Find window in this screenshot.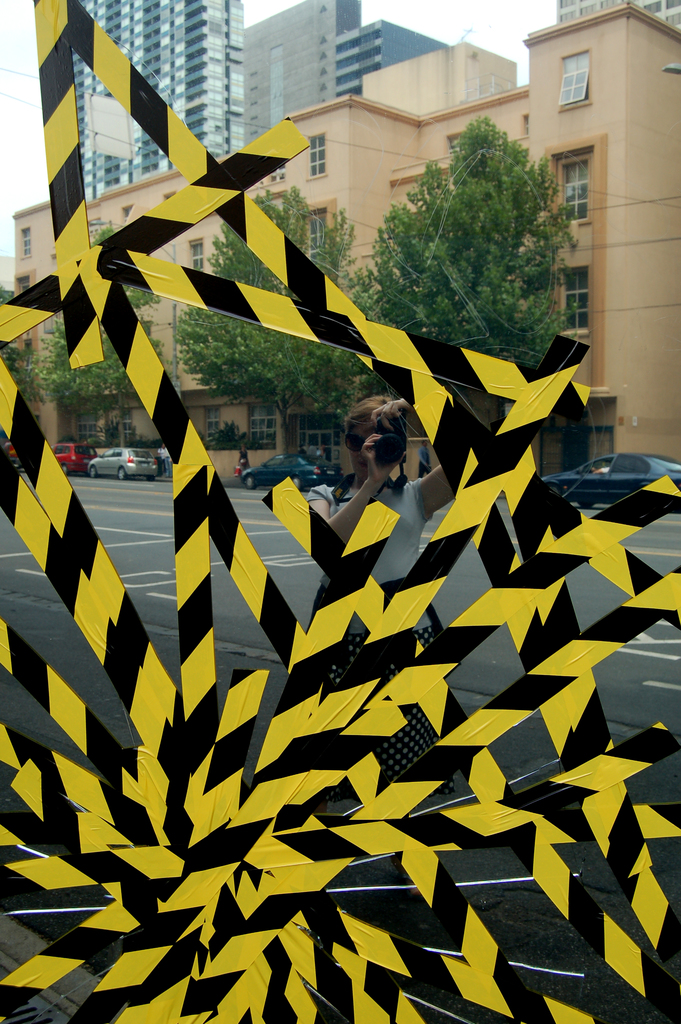
The bounding box for window is (200, 410, 221, 449).
